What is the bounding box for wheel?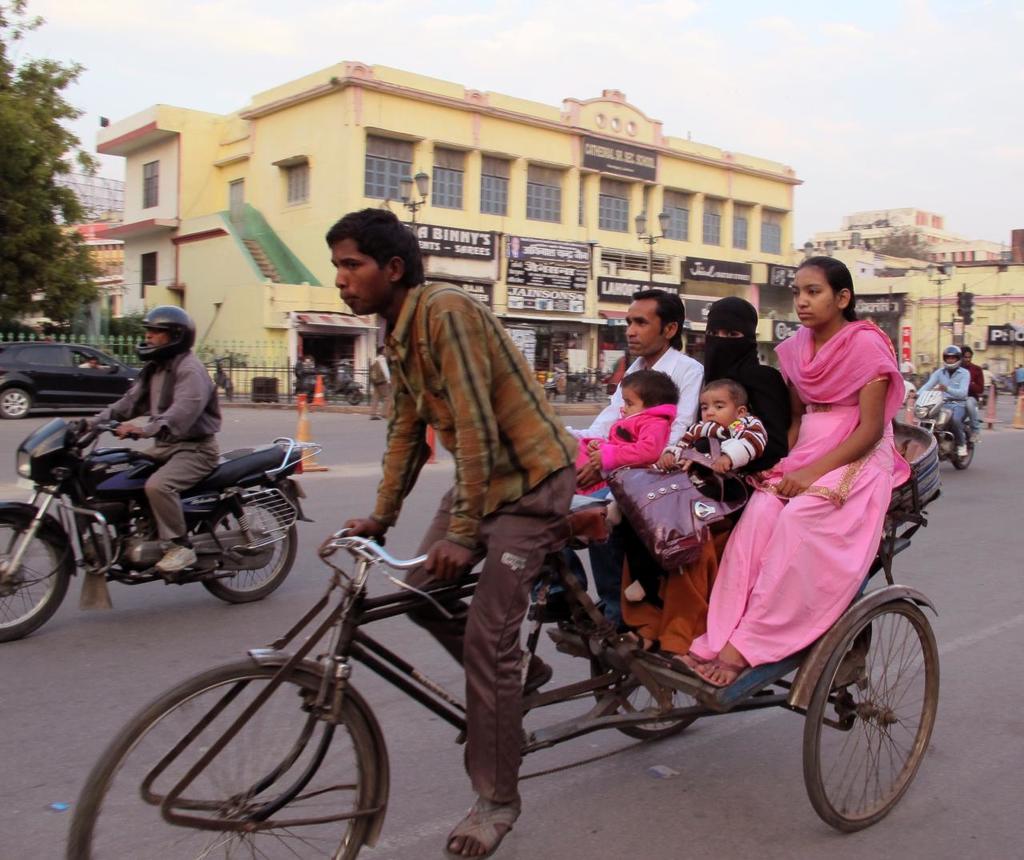
BBox(954, 440, 975, 470).
